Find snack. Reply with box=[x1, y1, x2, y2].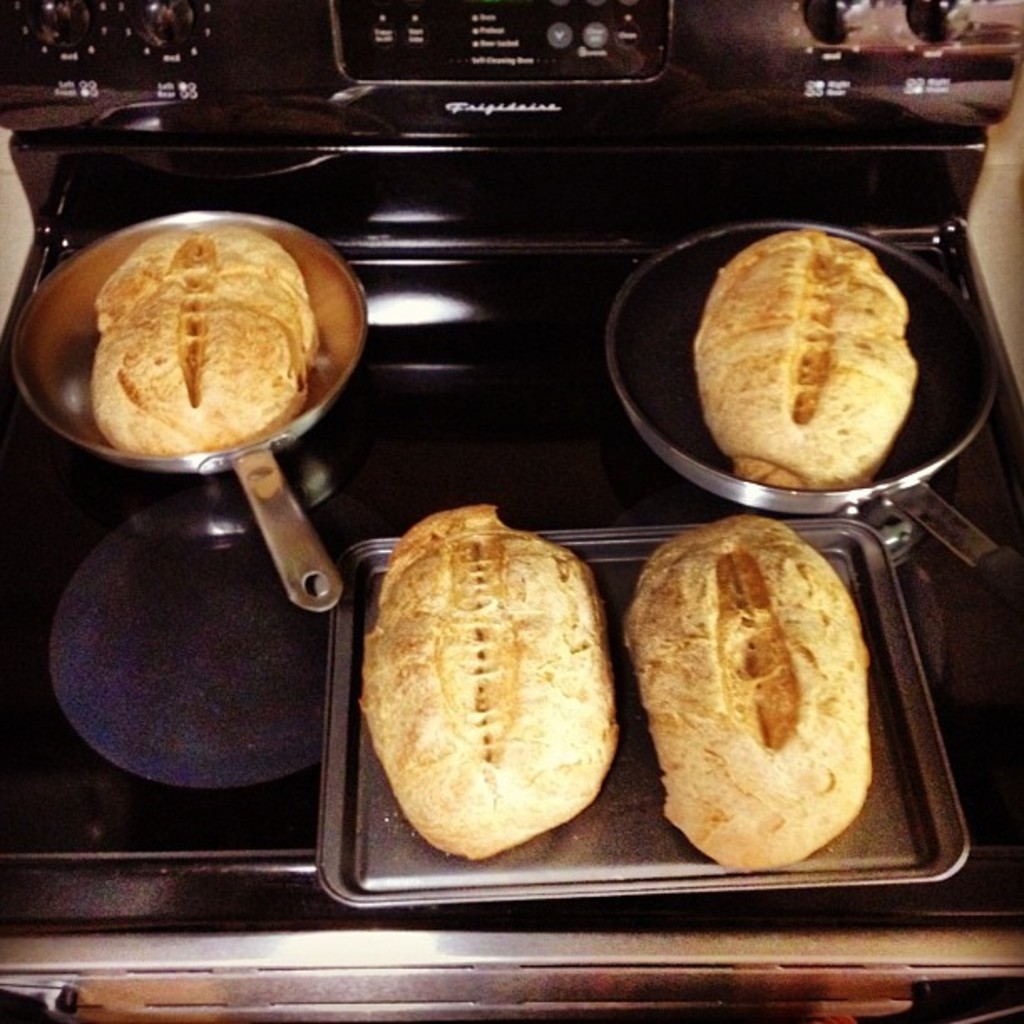
box=[85, 212, 325, 453].
